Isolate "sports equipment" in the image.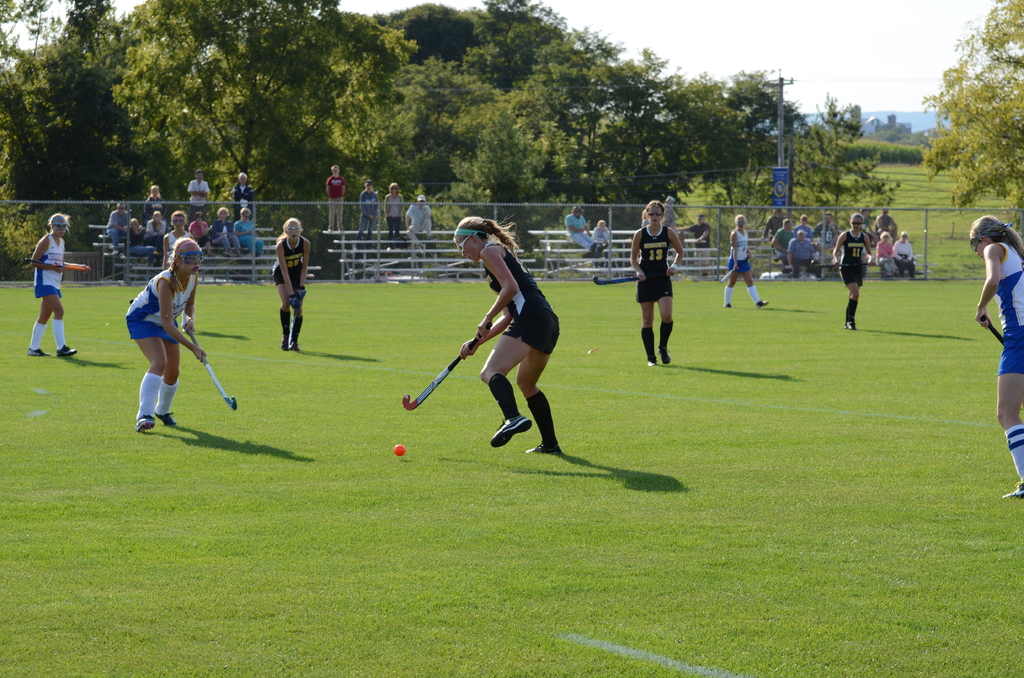
Isolated region: pyautogui.locateOnScreen(289, 295, 300, 311).
